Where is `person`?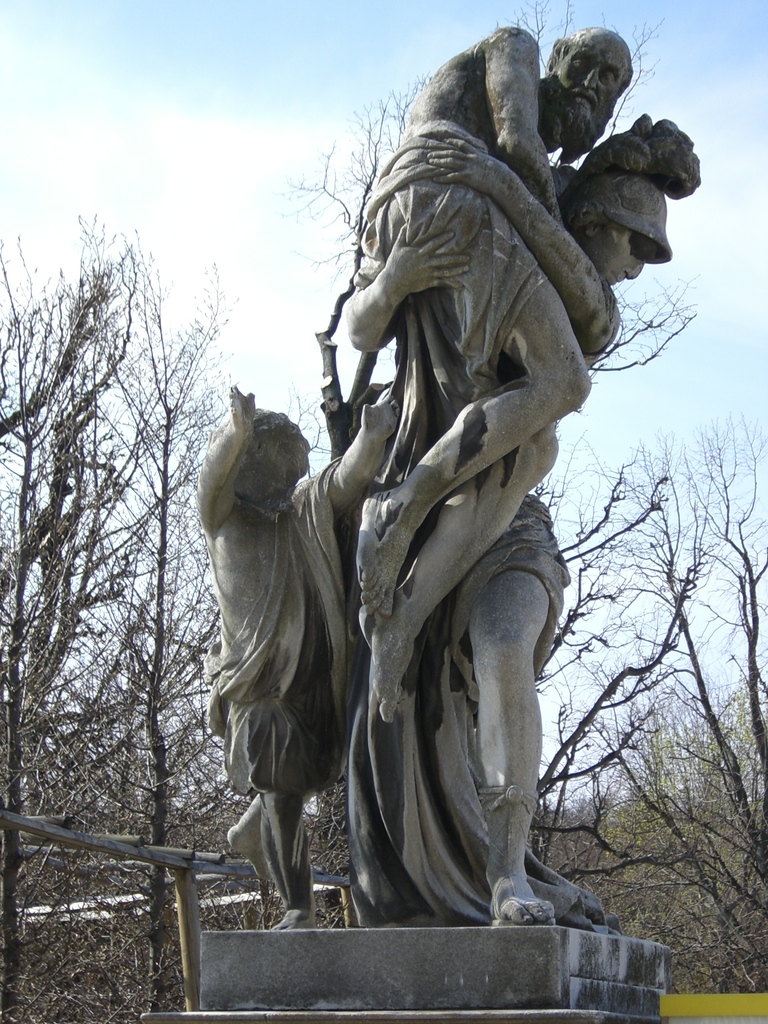
locate(194, 379, 401, 940).
